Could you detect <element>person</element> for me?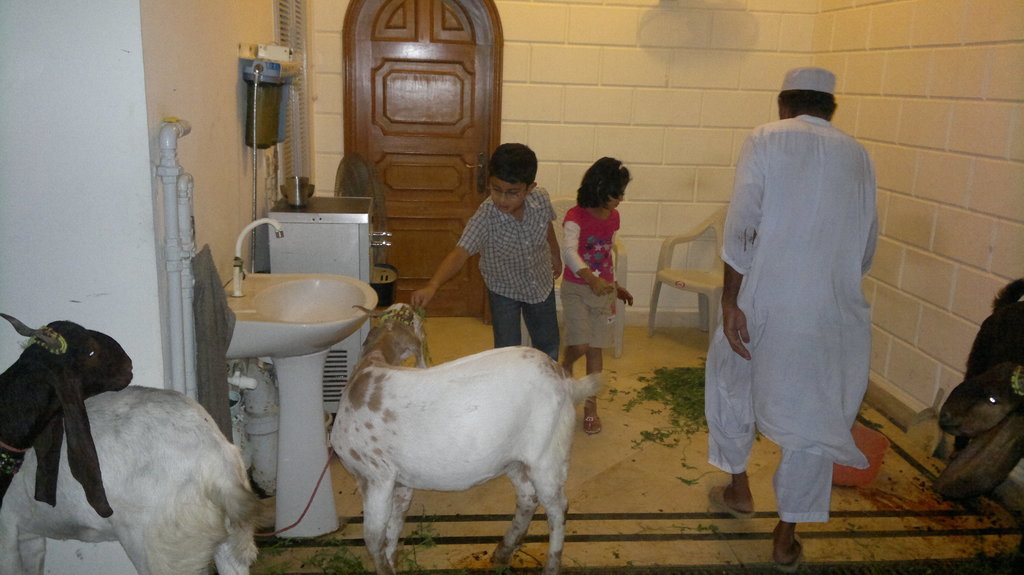
Detection result: rect(557, 154, 630, 436).
